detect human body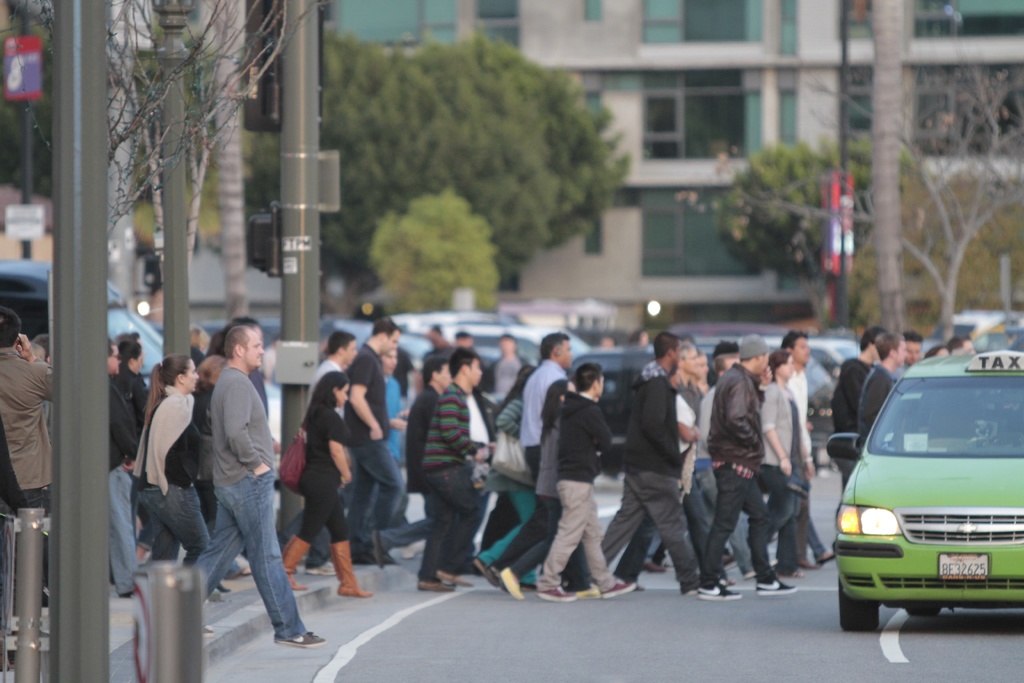
bbox=(136, 378, 206, 568)
